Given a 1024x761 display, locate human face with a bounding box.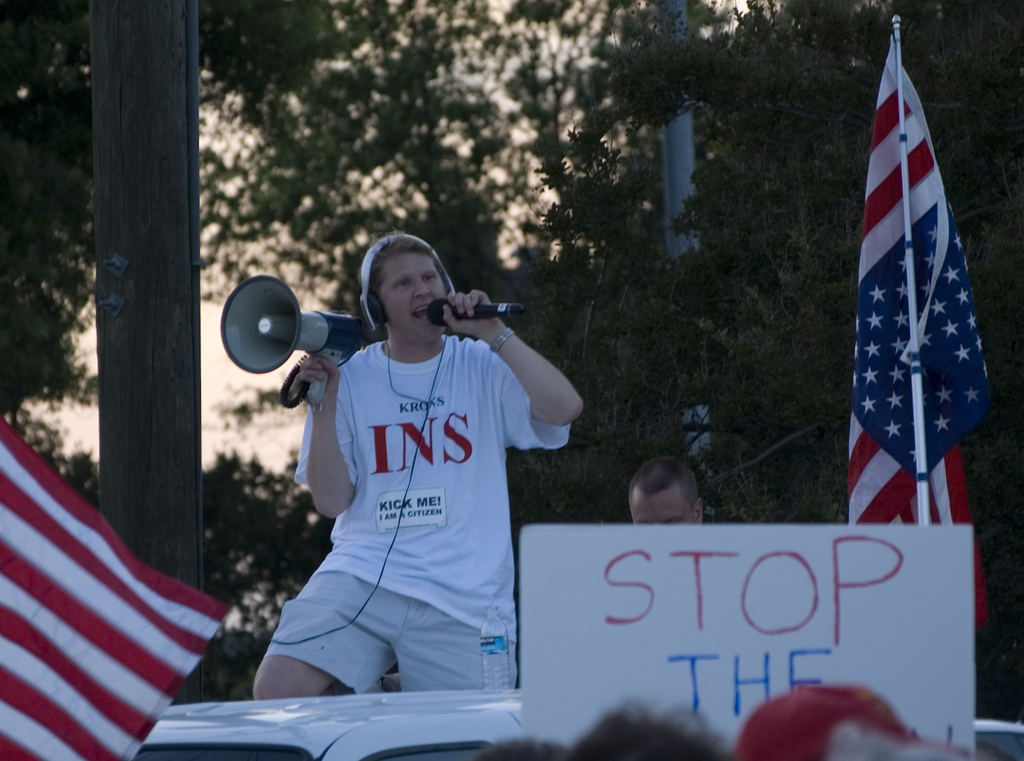
Located: rect(634, 491, 698, 523).
